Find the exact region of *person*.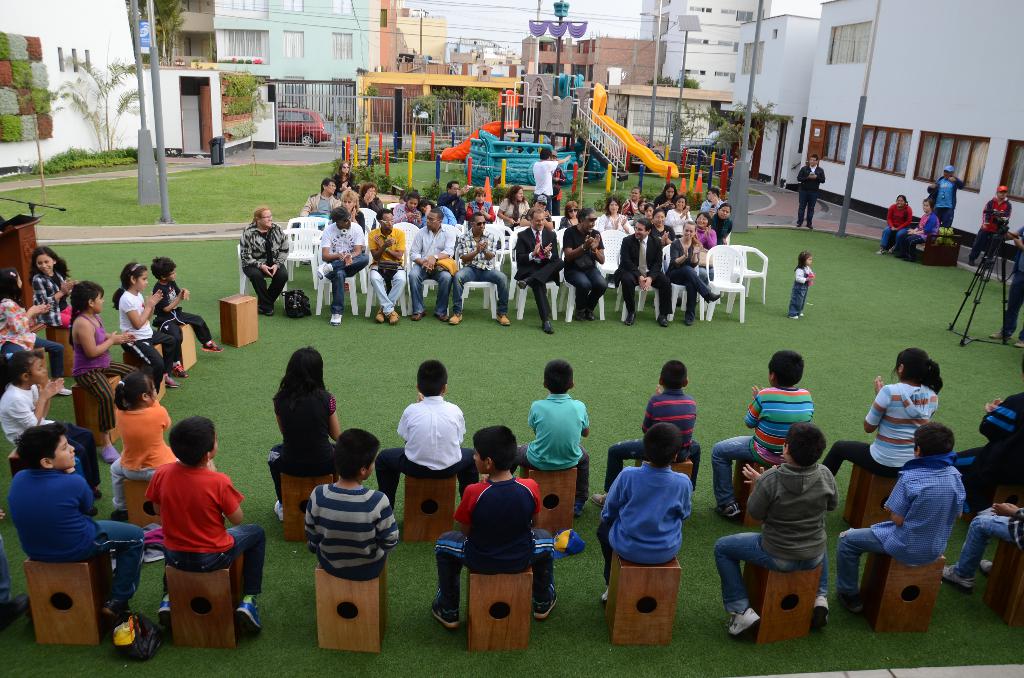
Exact region: <box>0,265,75,398</box>.
